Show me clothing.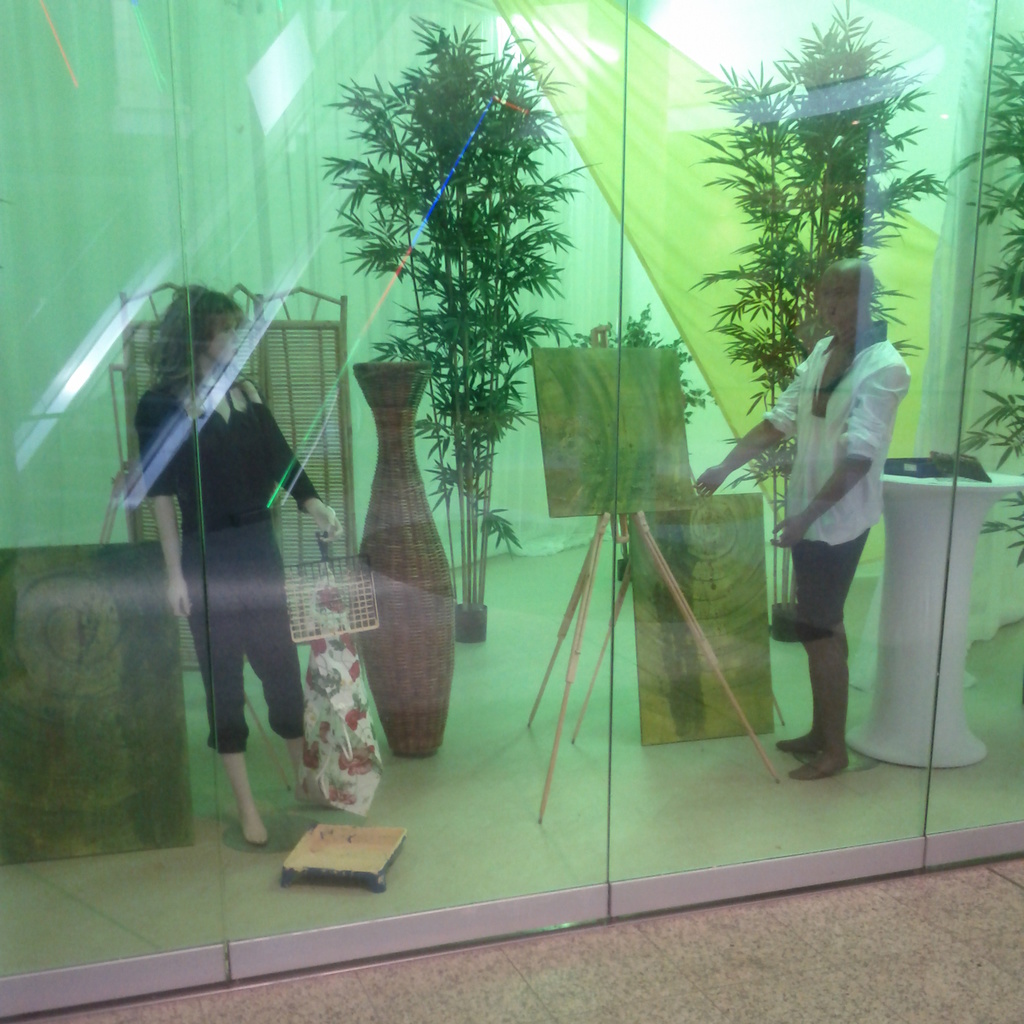
clothing is here: rect(146, 378, 307, 755).
